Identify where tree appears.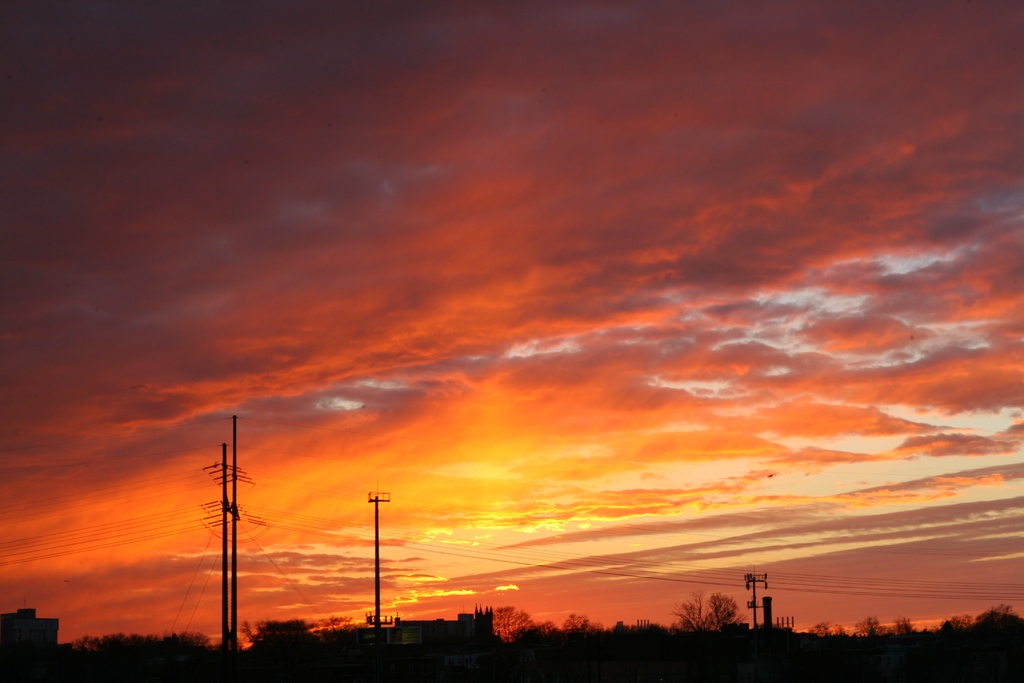
Appears at <region>671, 591, 737, 630</region>.
